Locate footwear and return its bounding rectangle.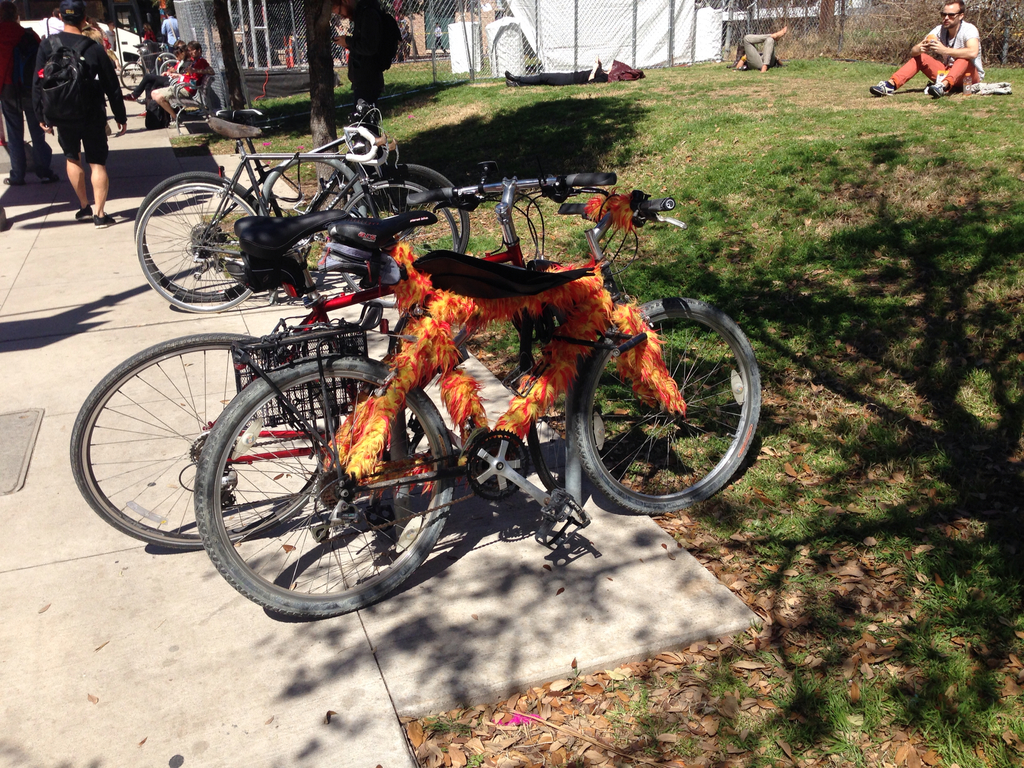
138/99/145/104.
